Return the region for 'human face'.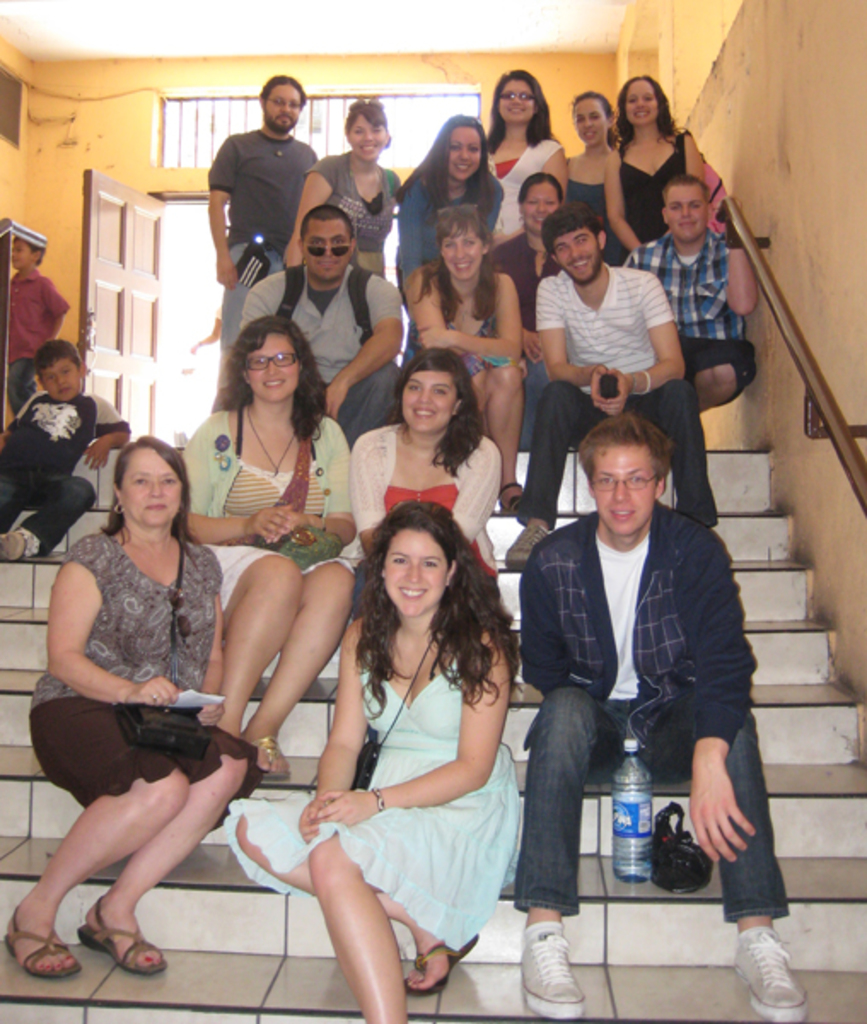
664,184,708,237.
